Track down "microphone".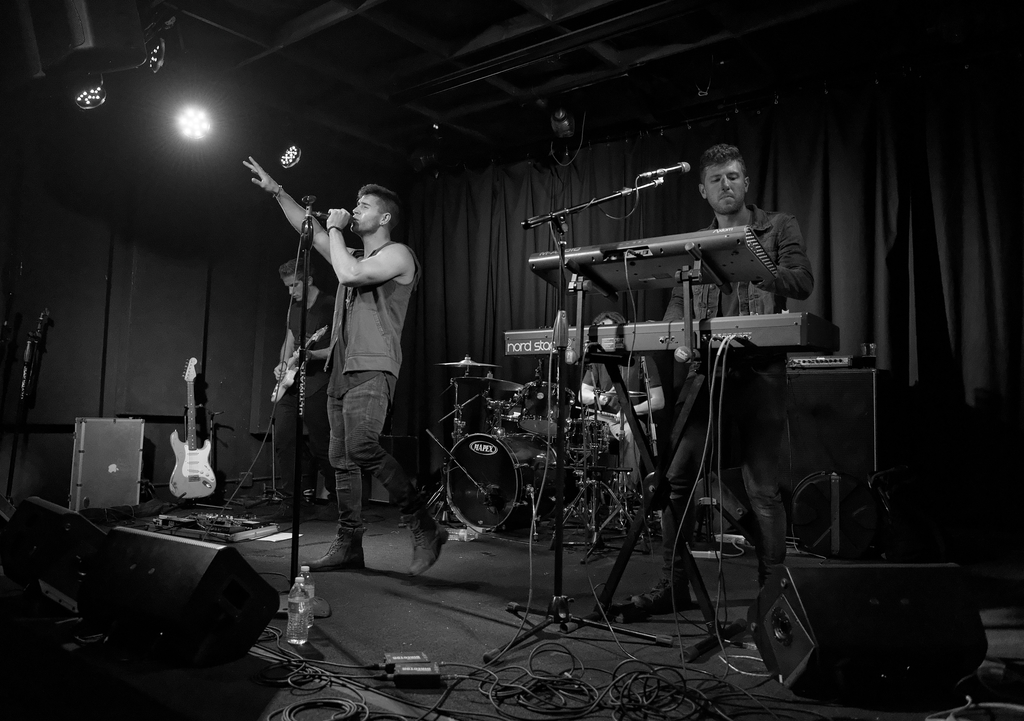
Tracked to {"left": 636, "top": 160, "right": 692, "bottom": 176}.
